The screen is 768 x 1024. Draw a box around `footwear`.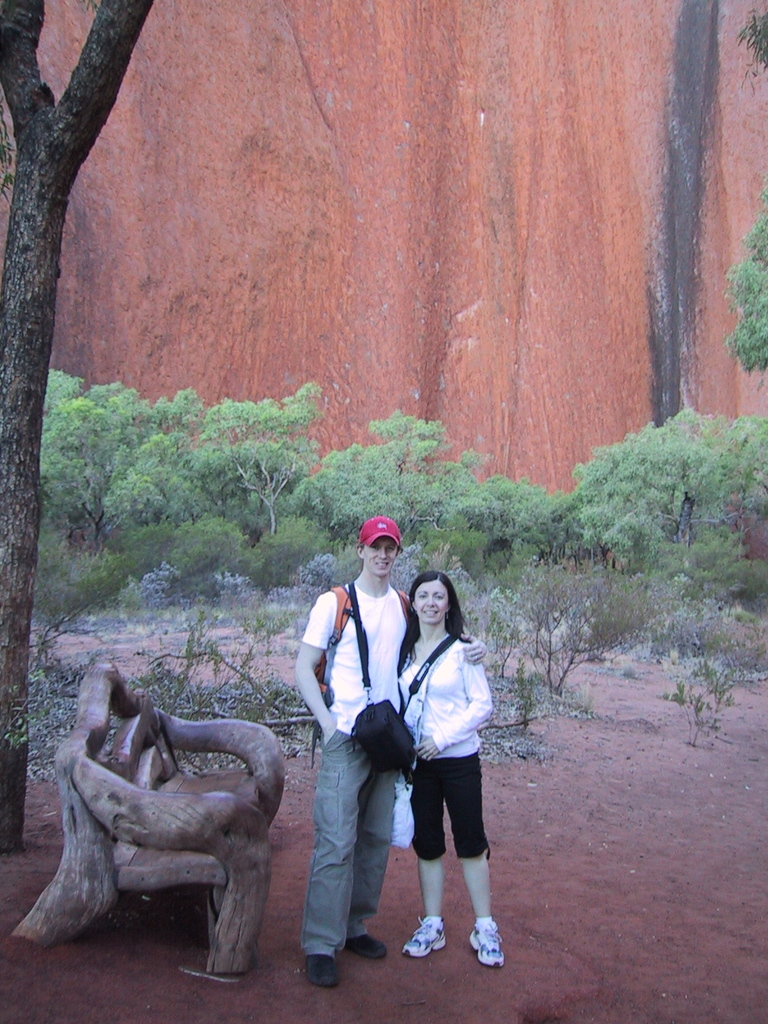
box(353, 930, 387, 958).
